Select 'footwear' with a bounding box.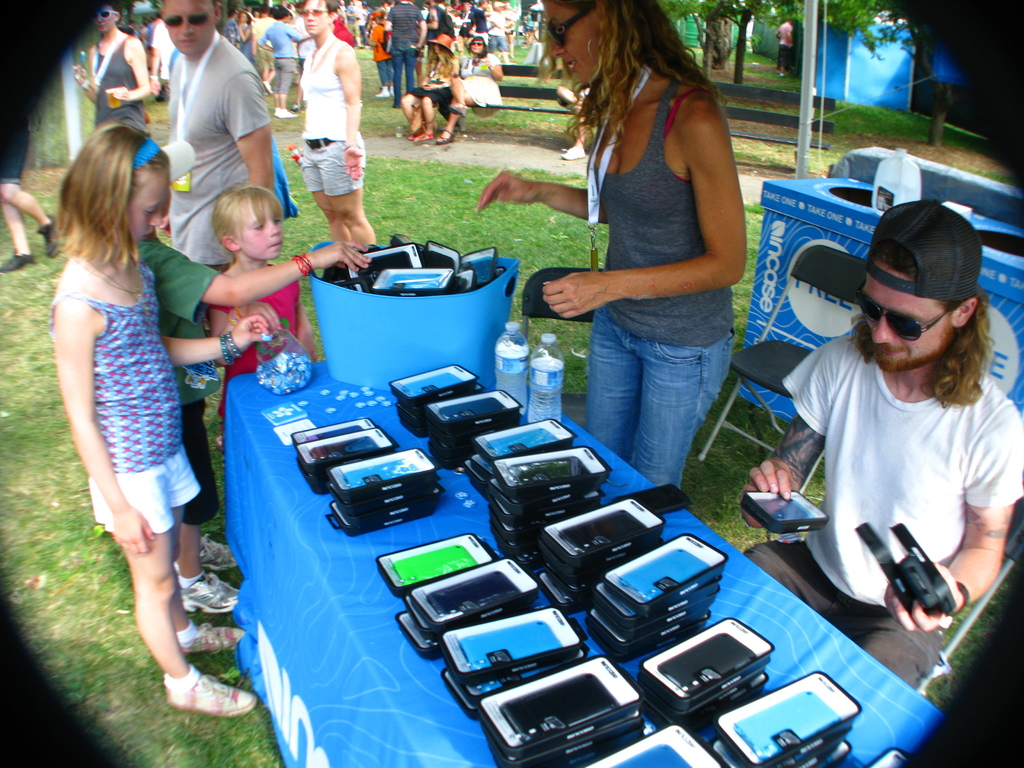
bbox=(159, 665, 259, 714).
